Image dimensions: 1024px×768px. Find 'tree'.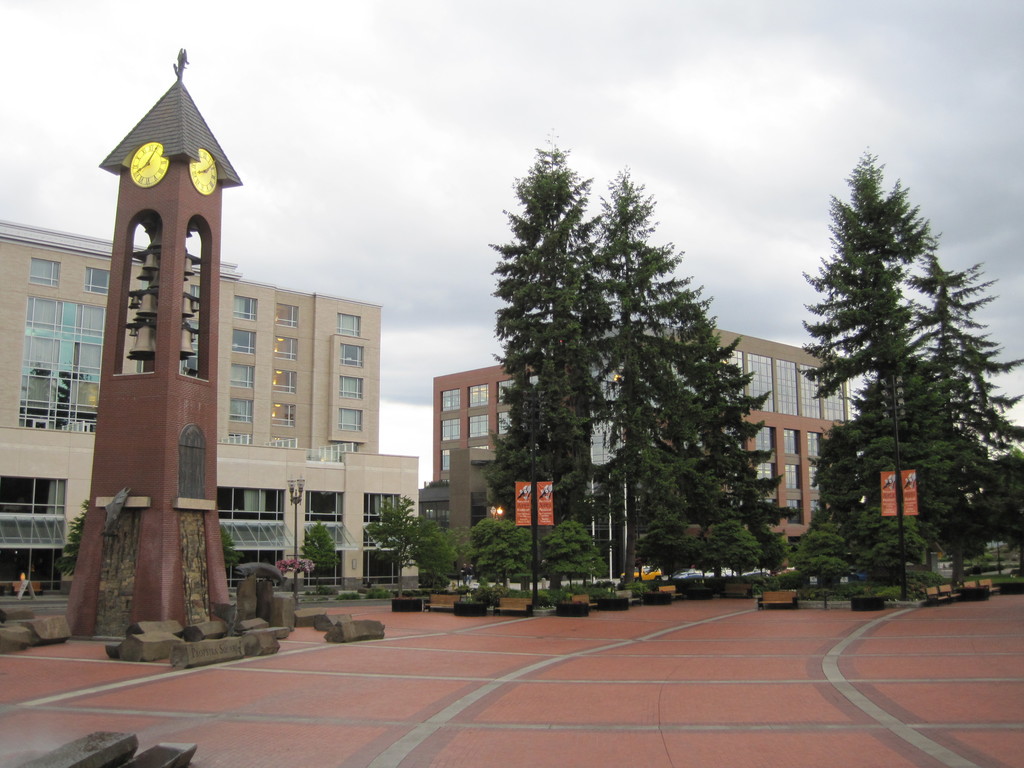
56 495 86 579.
